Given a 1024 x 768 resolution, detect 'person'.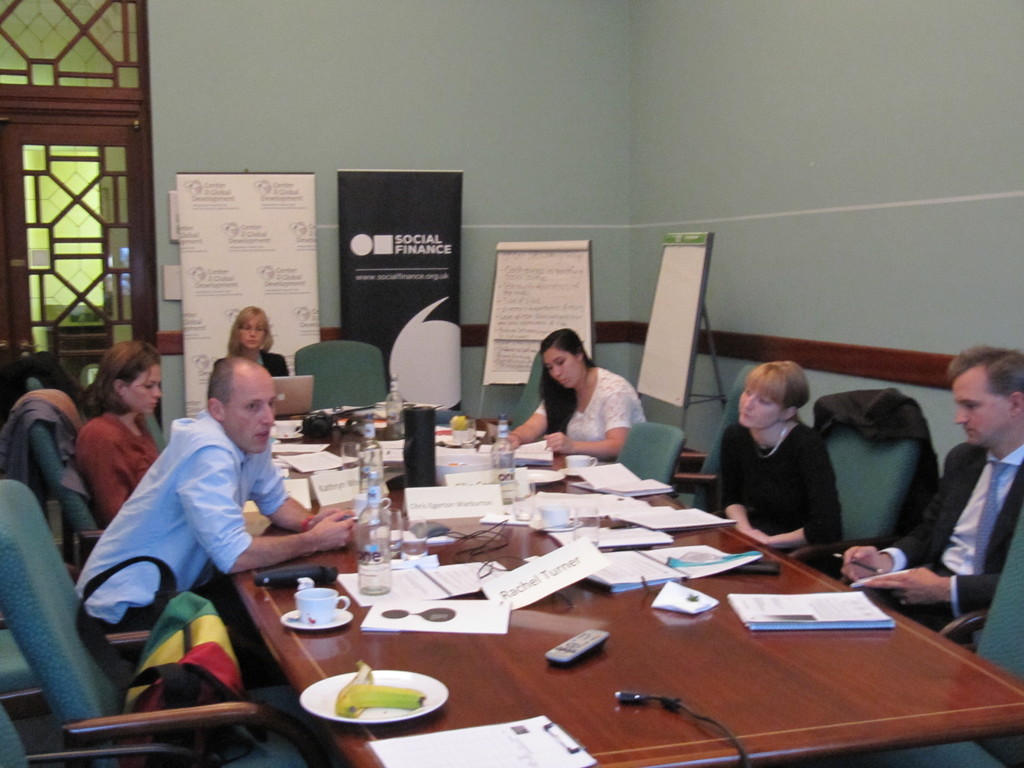
crop(505, 326, 649, 461).
